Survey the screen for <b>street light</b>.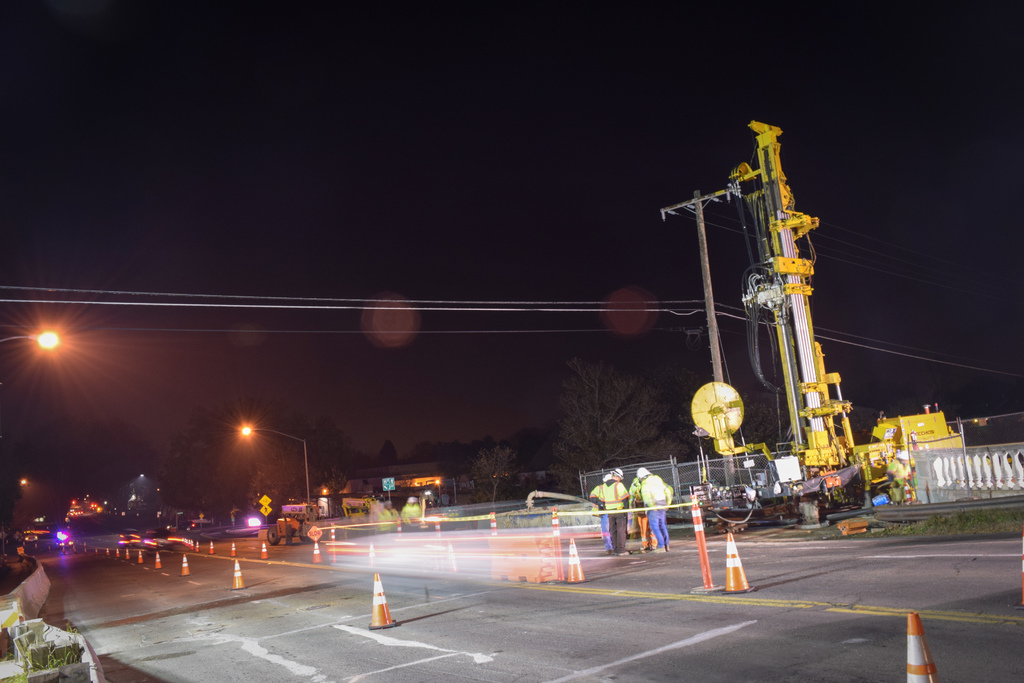
Survey found: 0:325:65:350.
